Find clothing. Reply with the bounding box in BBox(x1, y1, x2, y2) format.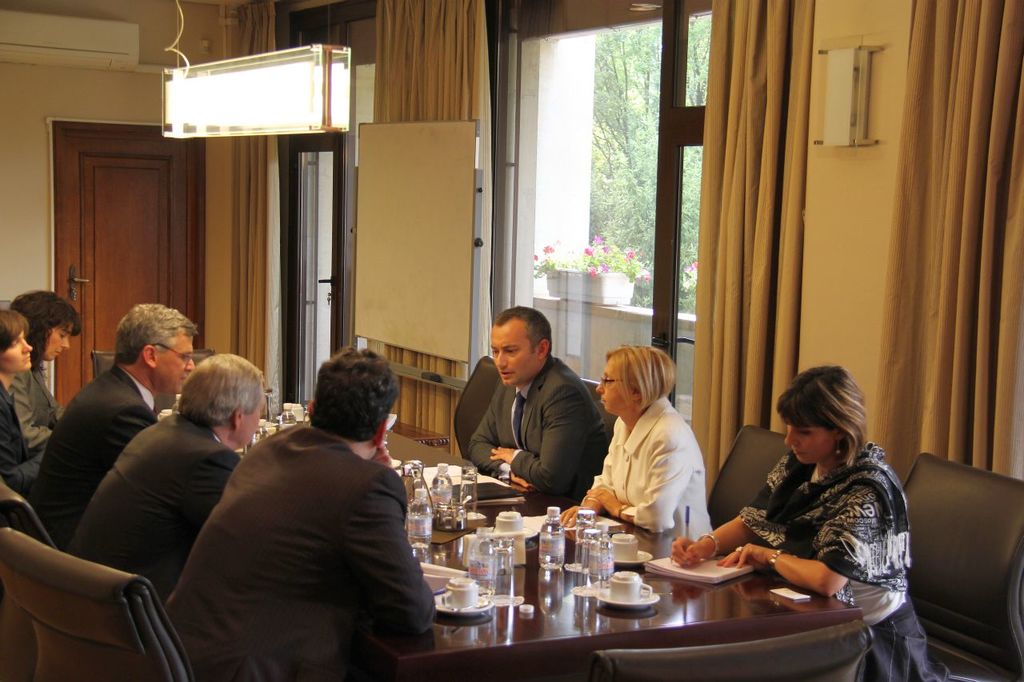
BBox(38, 368, 162, 549).
